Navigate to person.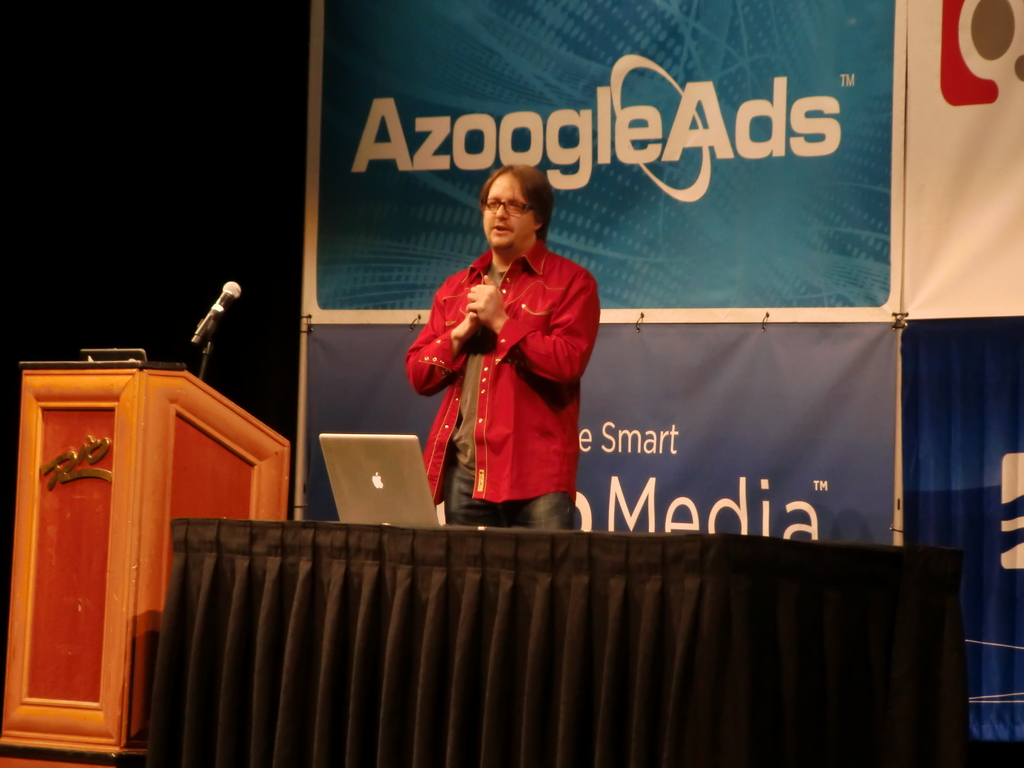
Navigation target: BBox(410, 161, 604, 554).
